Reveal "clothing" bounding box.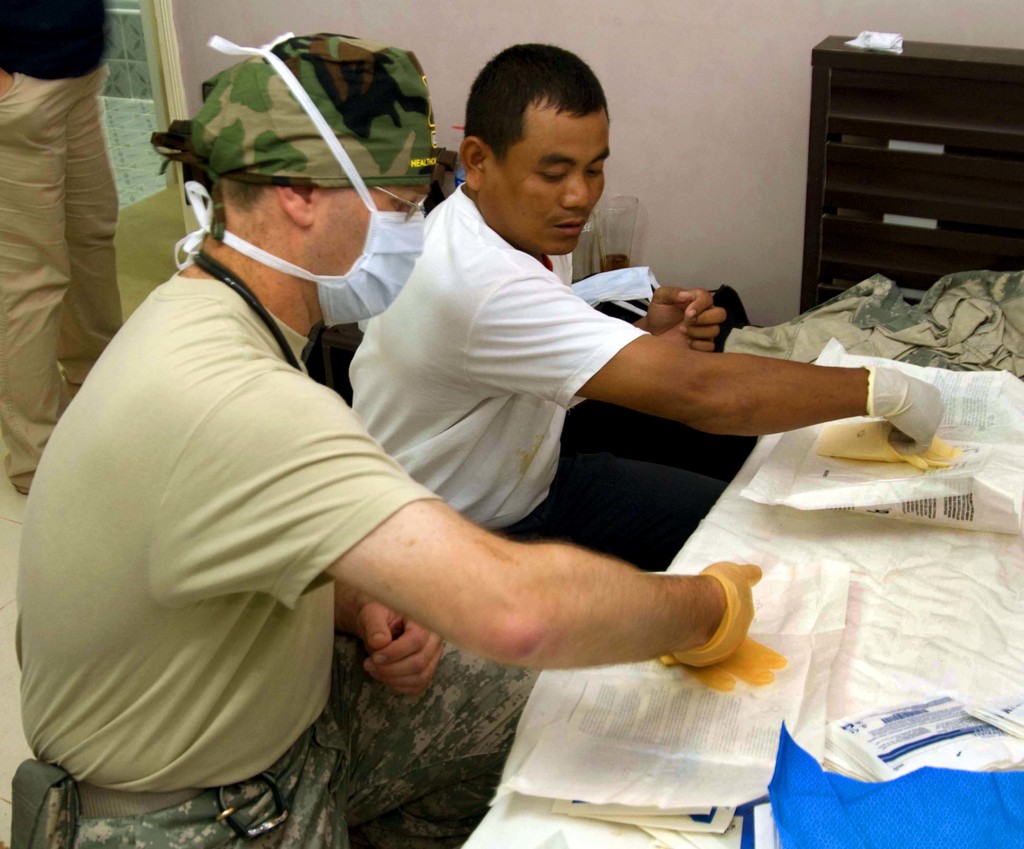
Revealed: (x1=21, y1=145, x2=481, y2=826).
